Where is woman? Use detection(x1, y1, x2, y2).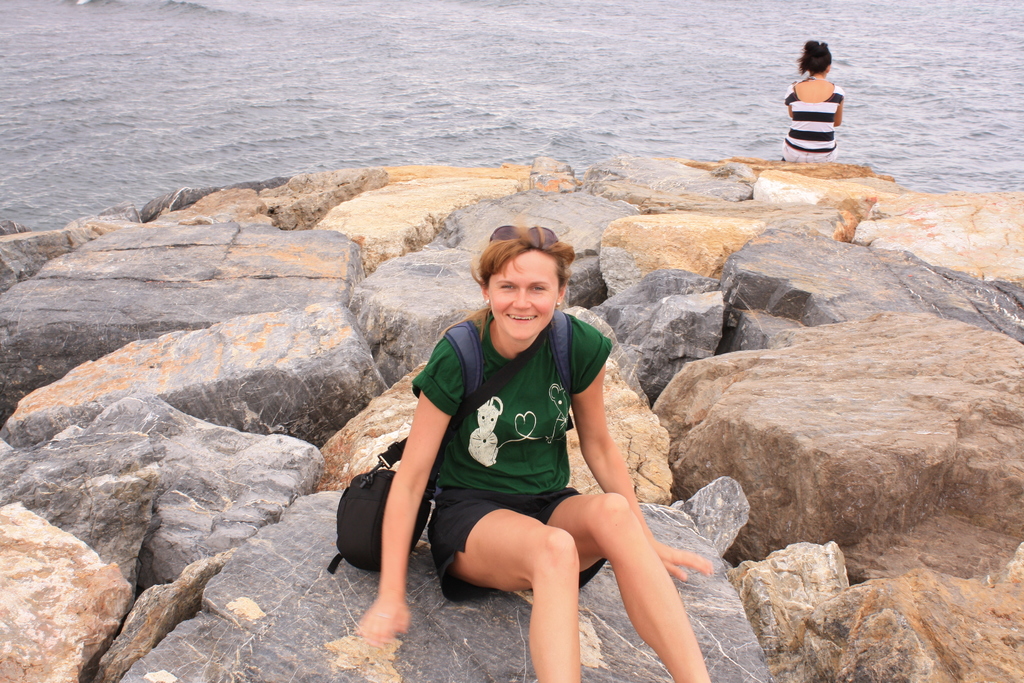
detection(774, 40, 844, 162).
